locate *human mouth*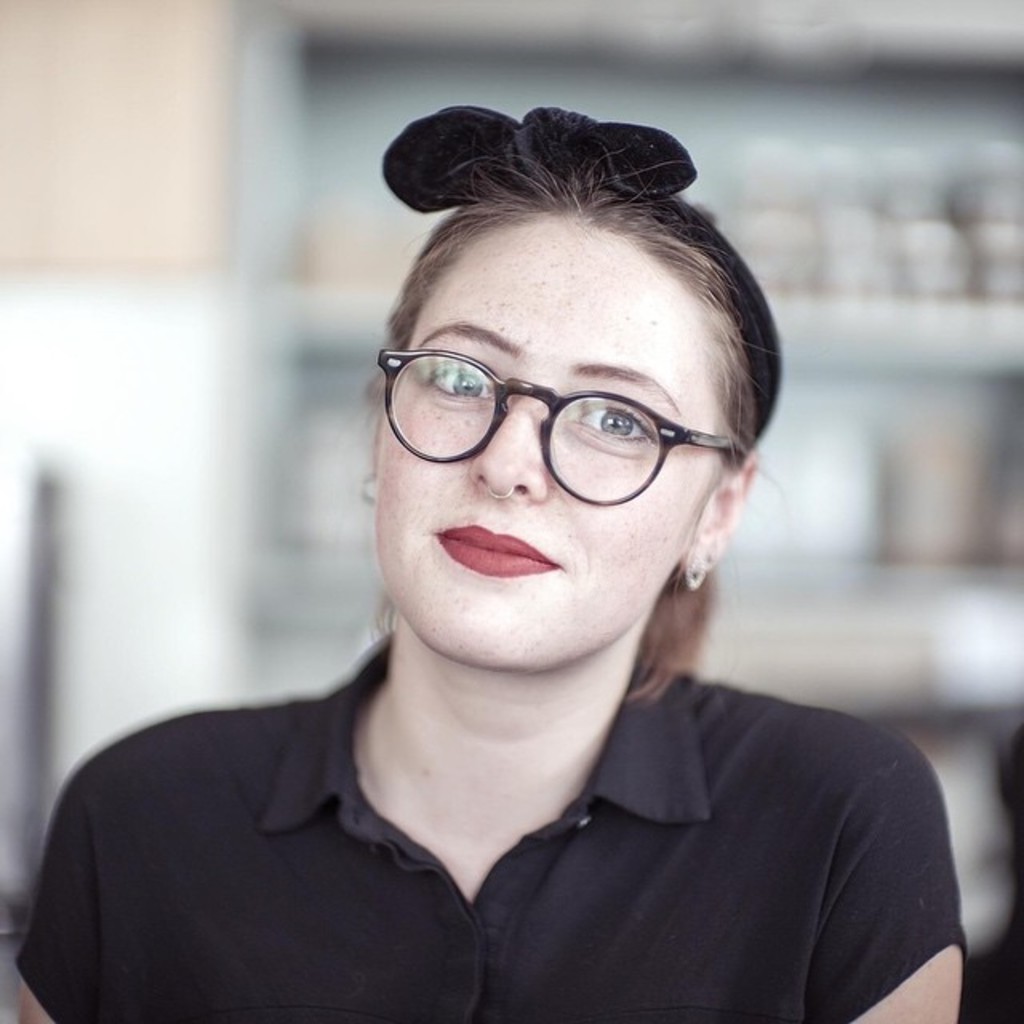
pyautogui.locateOnScreen(426, 509, 560, 587)
